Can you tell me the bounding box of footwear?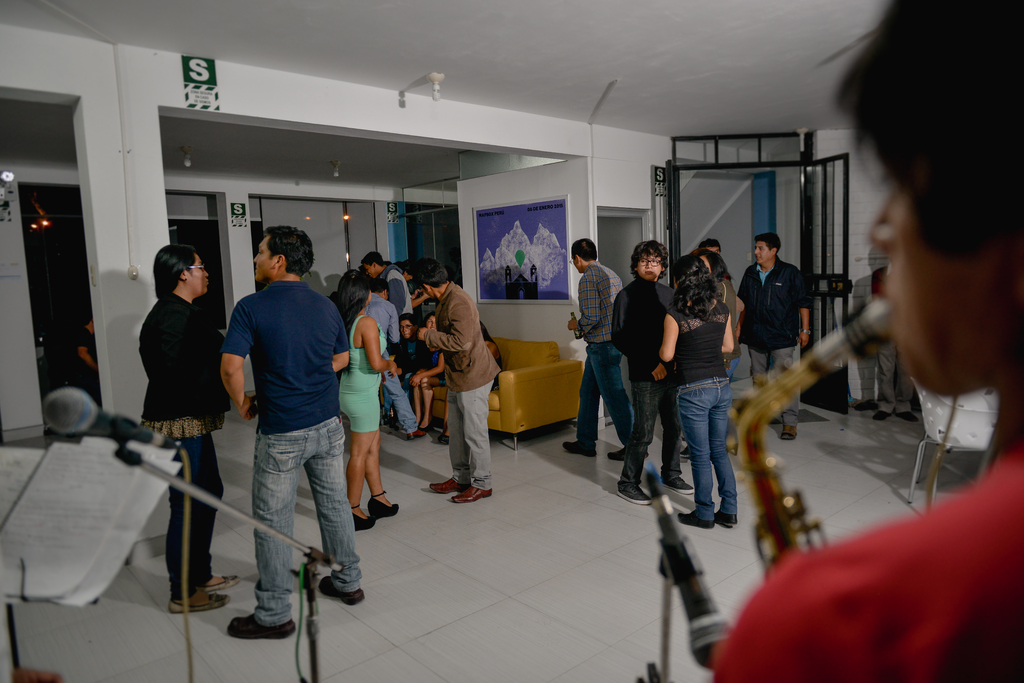
372/496/403/515.
